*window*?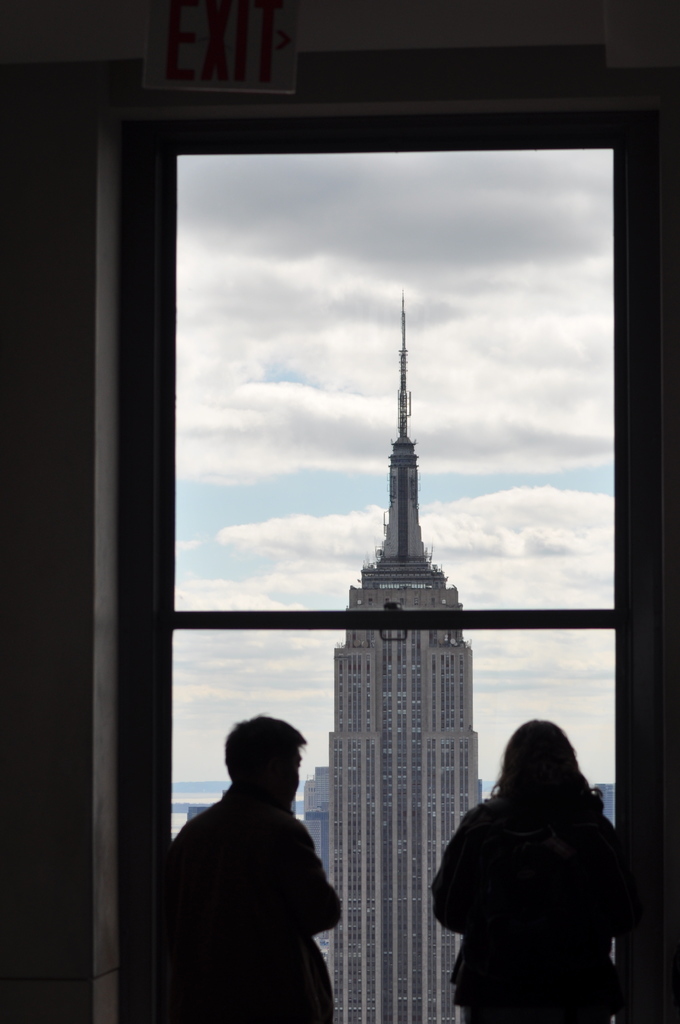
region(87, 107, 679, 984)
